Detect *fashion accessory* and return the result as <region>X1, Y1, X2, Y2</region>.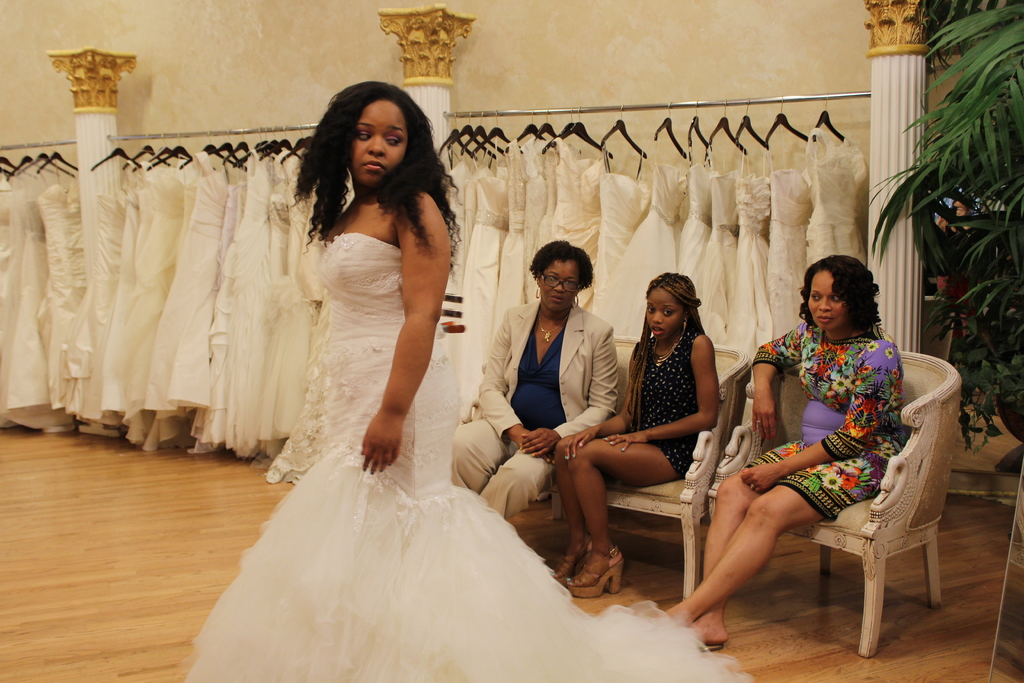
<region>572, 455, 575, 456</region>.
